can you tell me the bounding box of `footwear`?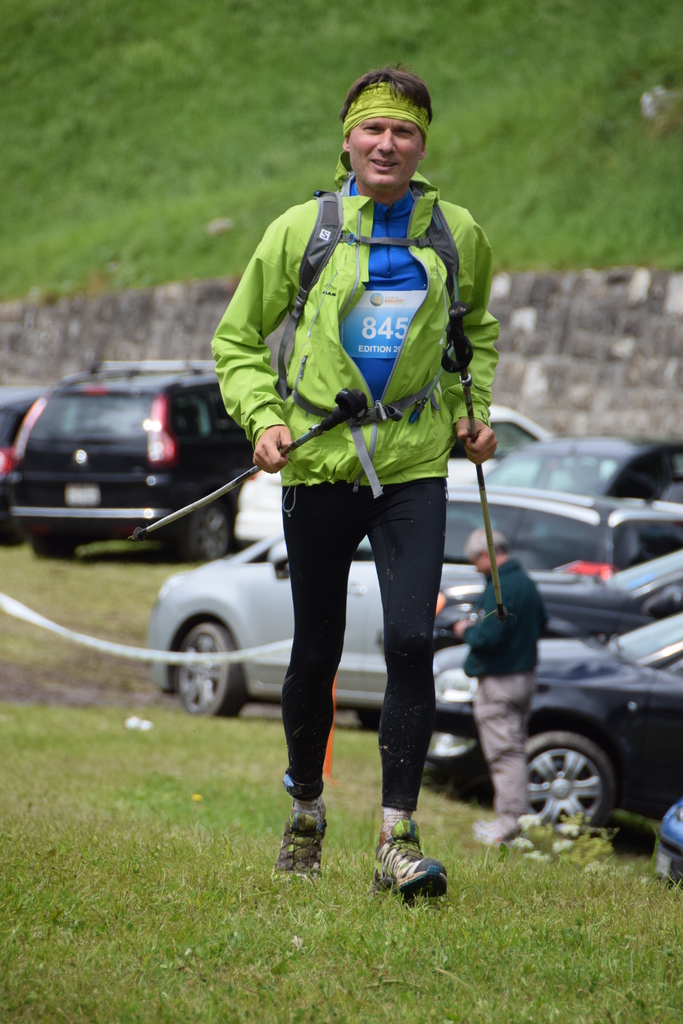
pyautogui.locateOnScreen(368, 811, 459, 893).
